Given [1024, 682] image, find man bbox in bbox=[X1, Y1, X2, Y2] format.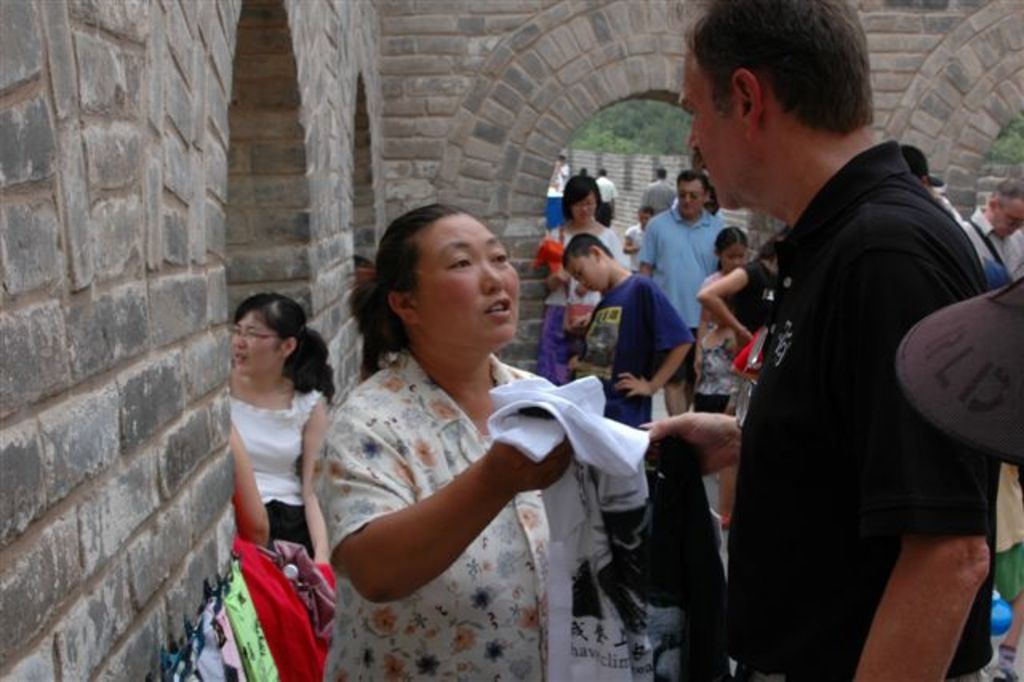
bbox=[960, 176, 1022, 504].
